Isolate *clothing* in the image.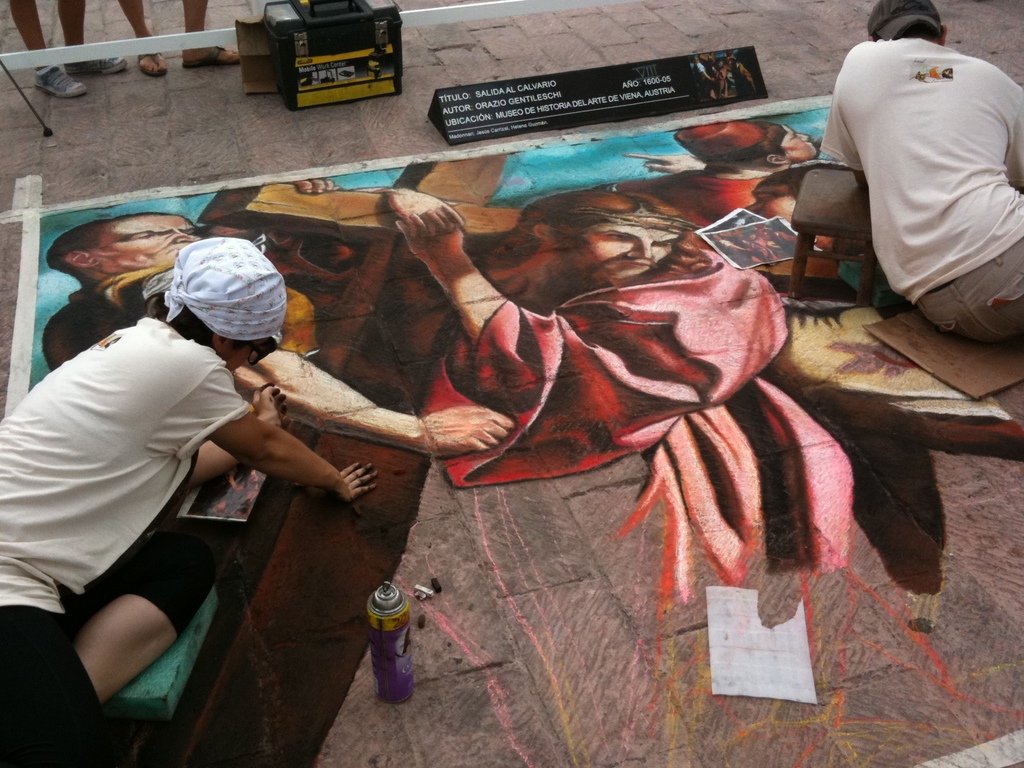
Isolated region: <box>810,0,1018,339</box>.
